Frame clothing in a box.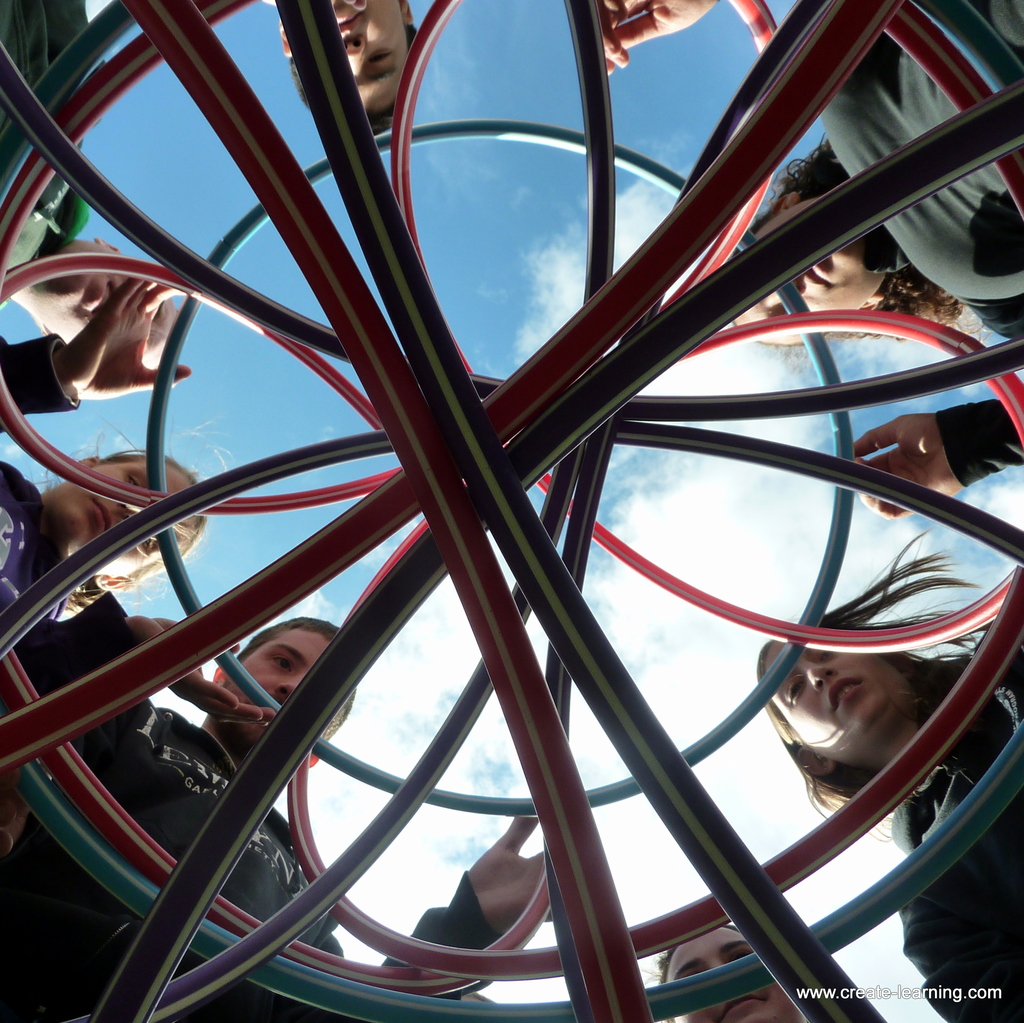
[784, 0, 1023, 496].
